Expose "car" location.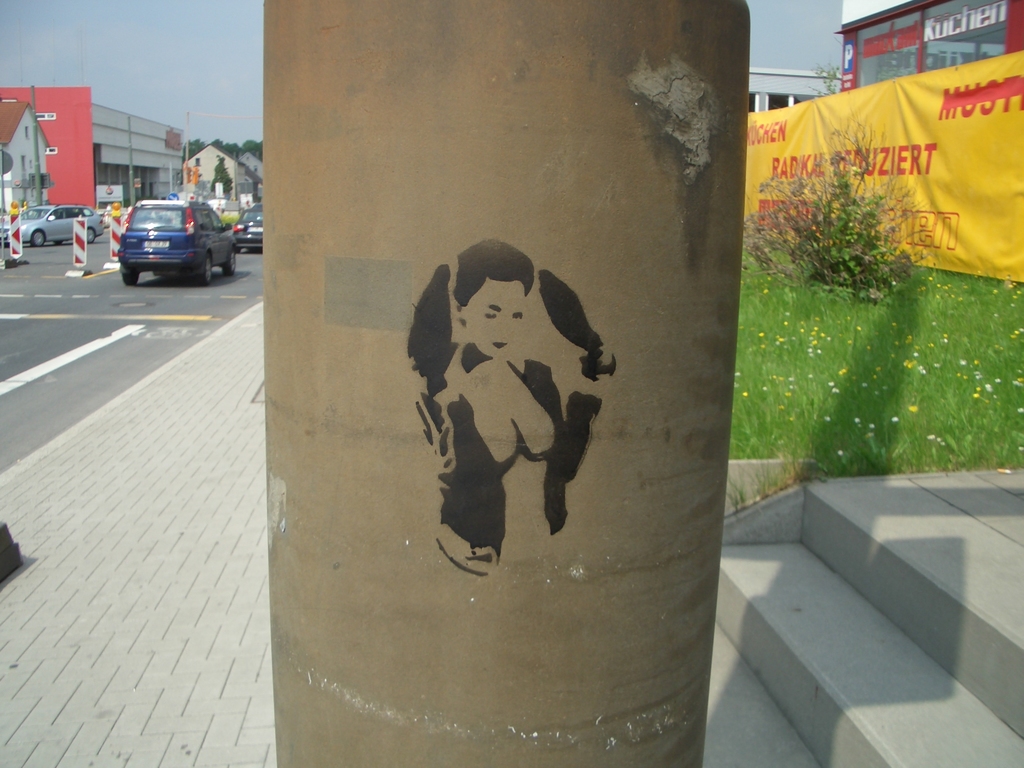
Exposed at [0,204,105,244].
